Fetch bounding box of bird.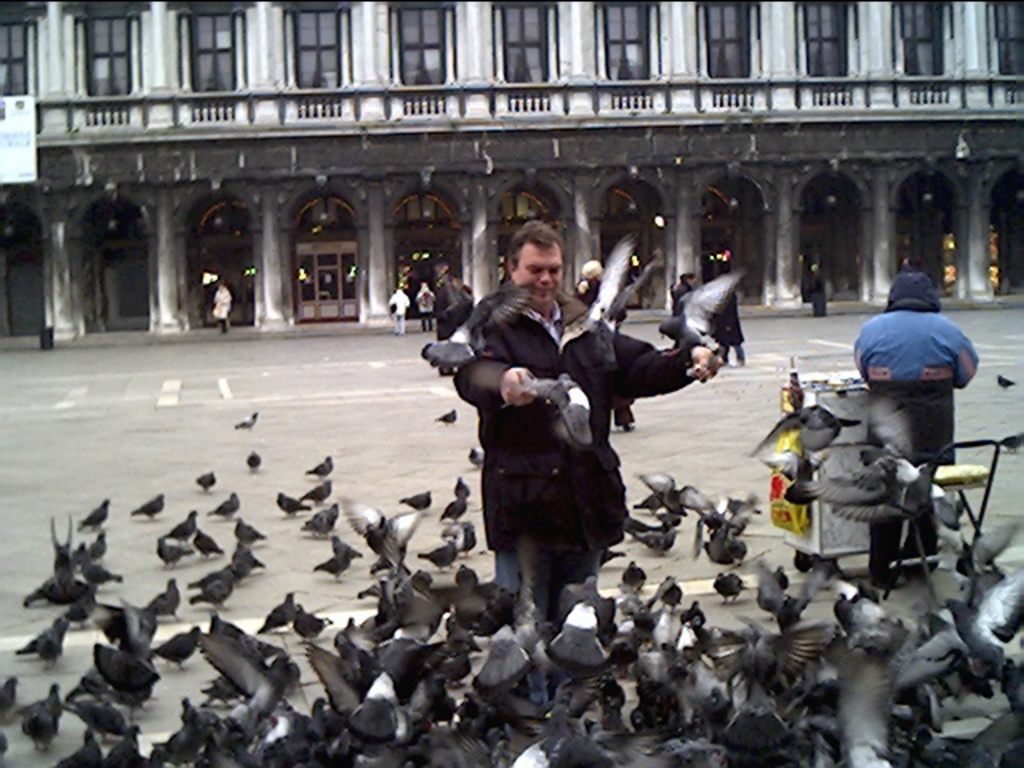
Bbox: left=466, top=448, right=483, bottom=470.
